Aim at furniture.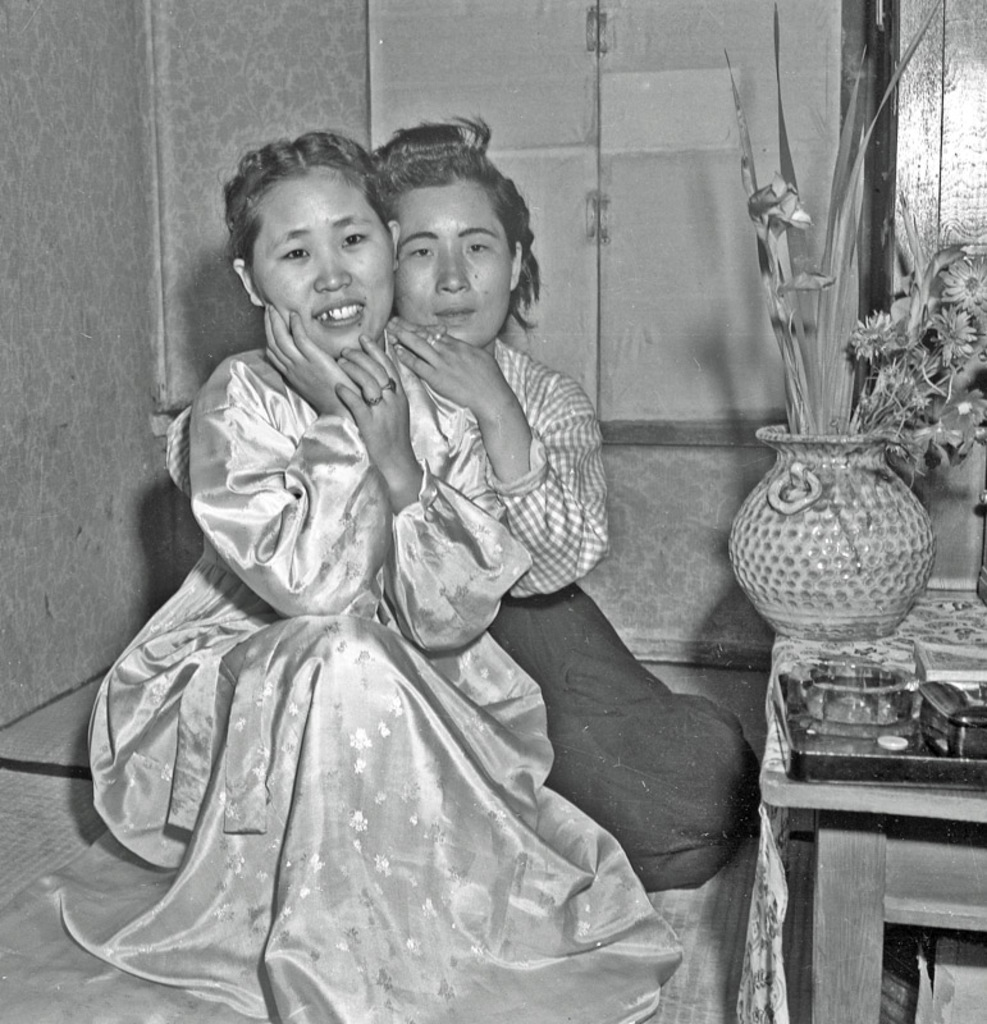
Aimed at locate(755, 585, 986, 1023).
